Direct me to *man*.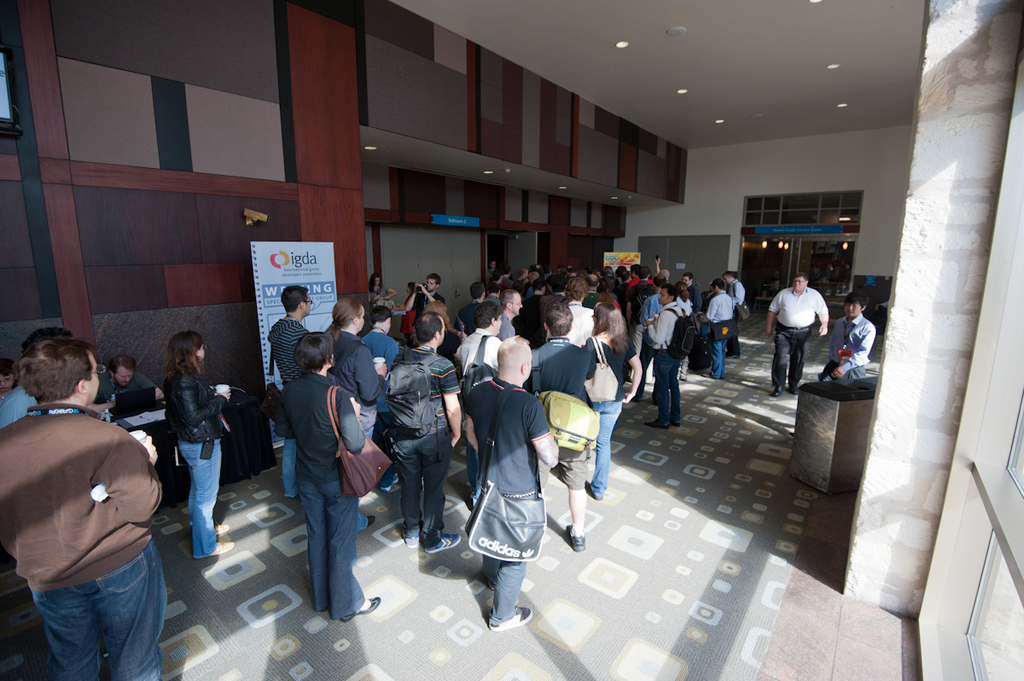
Direction: 532:300:602:555.
